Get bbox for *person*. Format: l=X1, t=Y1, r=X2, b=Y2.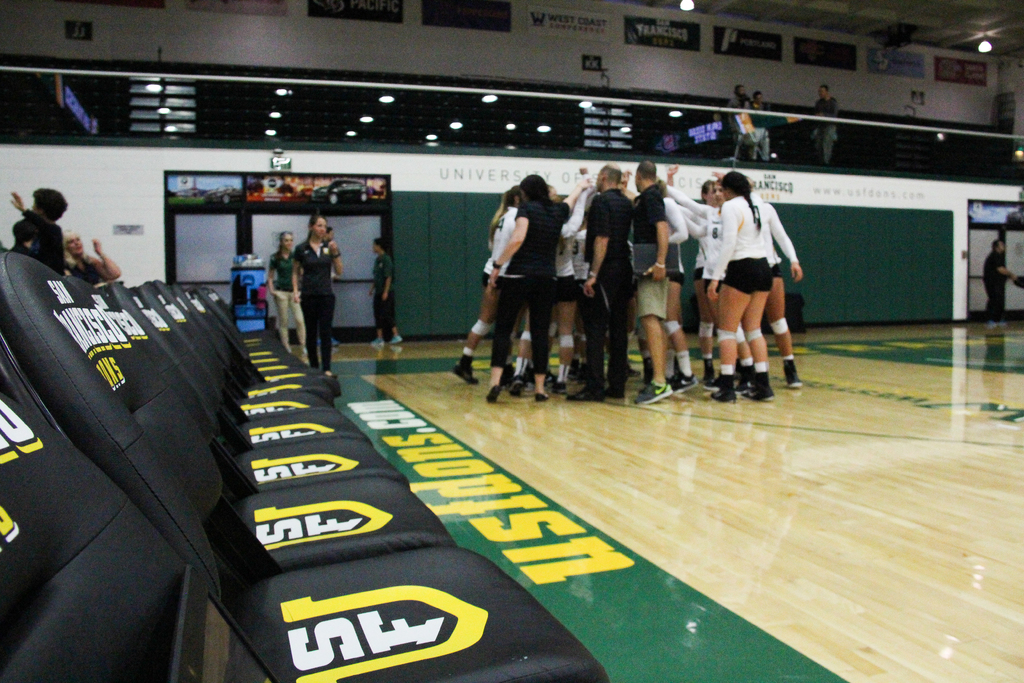
l=744, t=92, r=771, b=126.
